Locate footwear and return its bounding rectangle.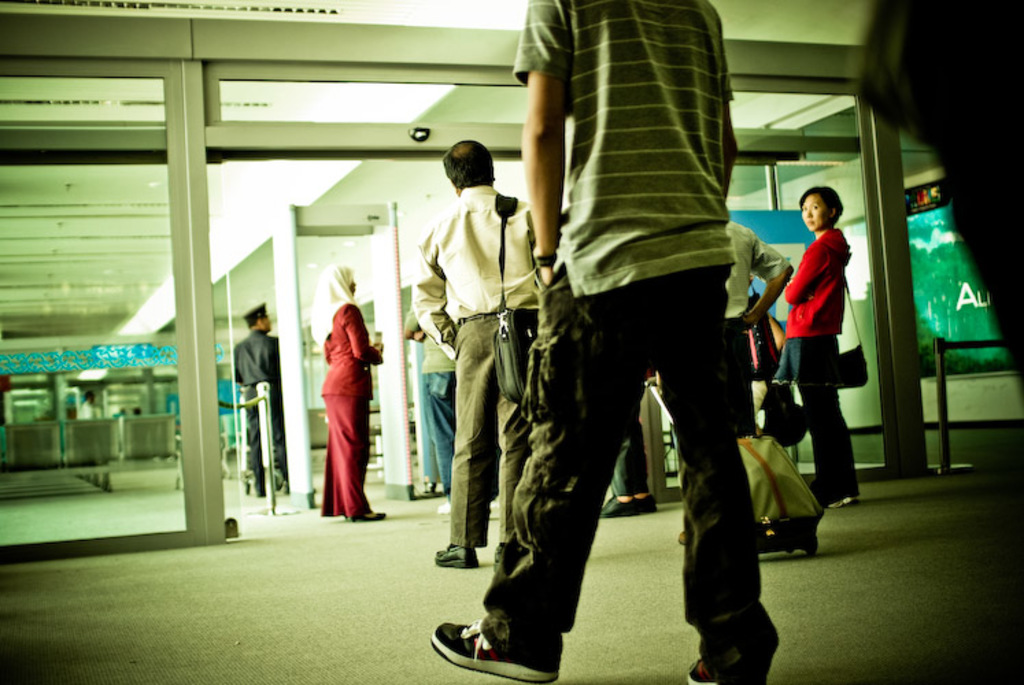
bbox=(598, 499, 639, 518).
